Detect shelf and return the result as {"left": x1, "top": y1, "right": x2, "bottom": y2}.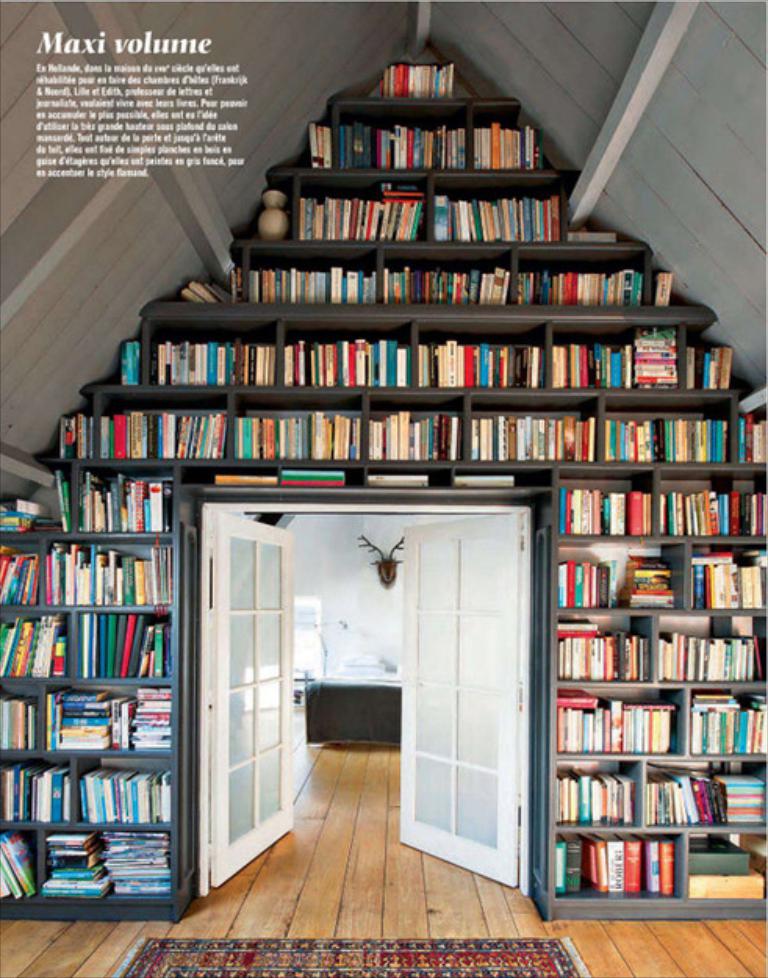
{"left": 53, "top": 466, "right": 189, "bottom": 546}.
